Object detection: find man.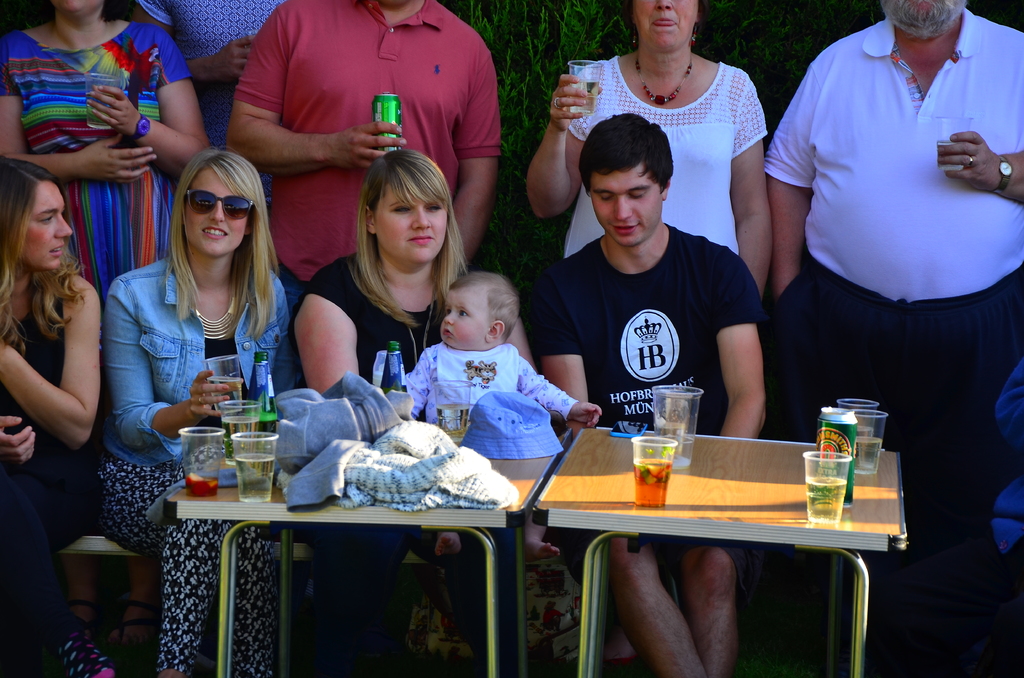
<box>766,0,1023,677</box>.
